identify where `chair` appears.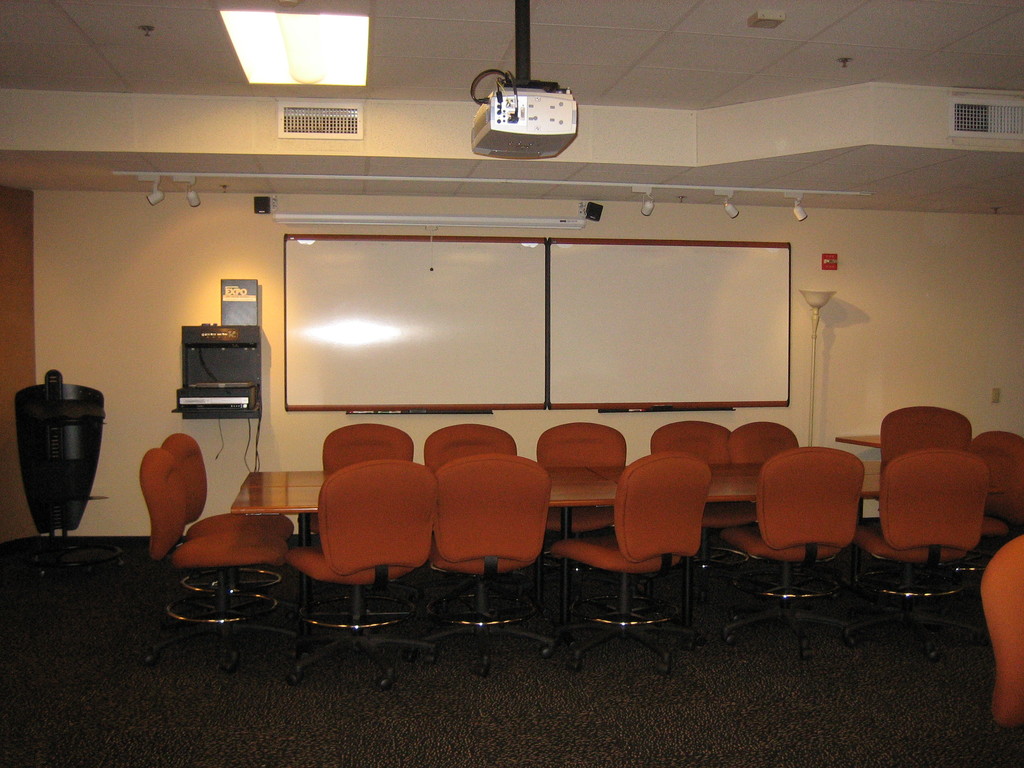
Appears at {"left": 324, "top": 418, "right": 413, "bottom": 477}.
